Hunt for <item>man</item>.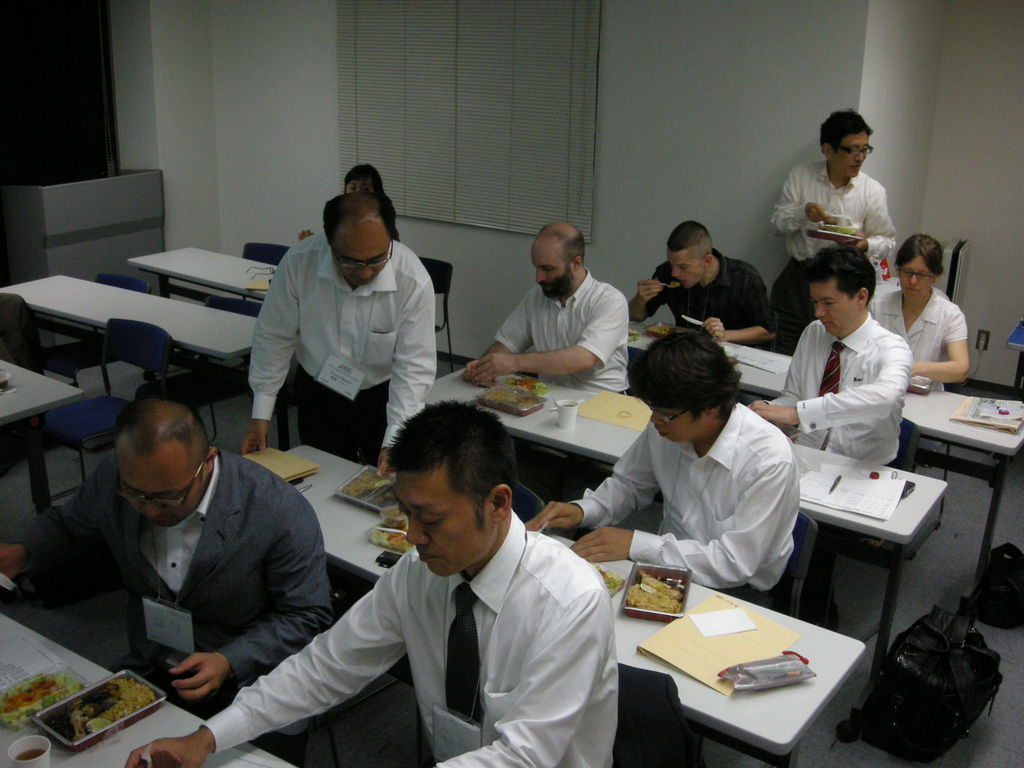
Hunted down at select_region(769, 113, 892, 353).
